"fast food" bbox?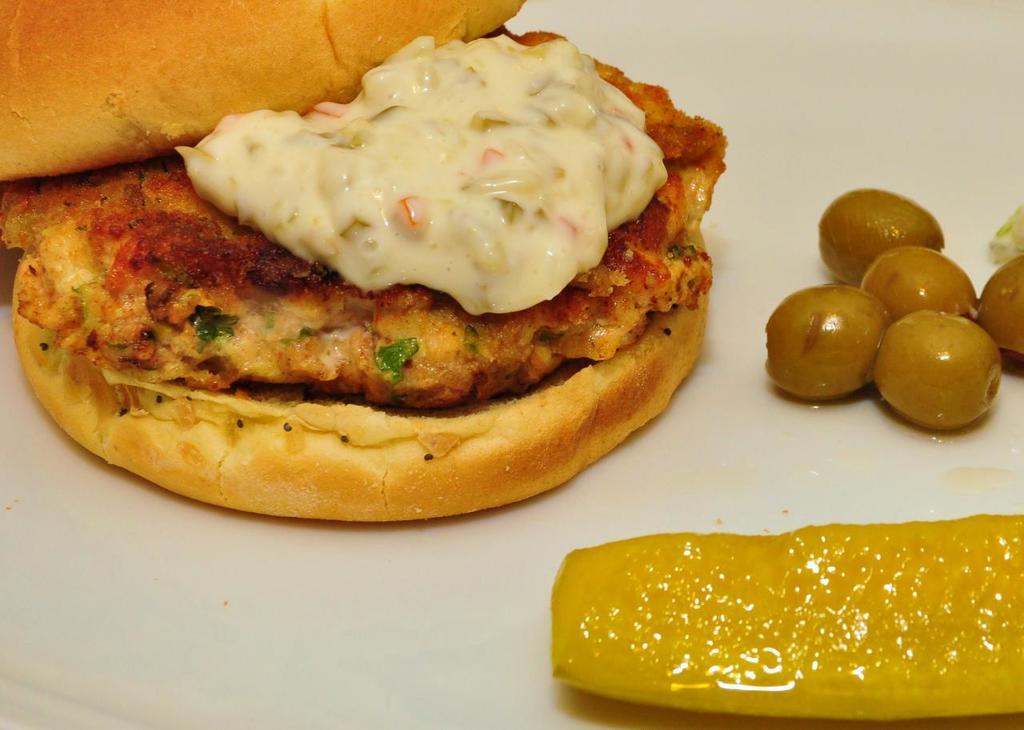
(12, 0, 758, 481)
